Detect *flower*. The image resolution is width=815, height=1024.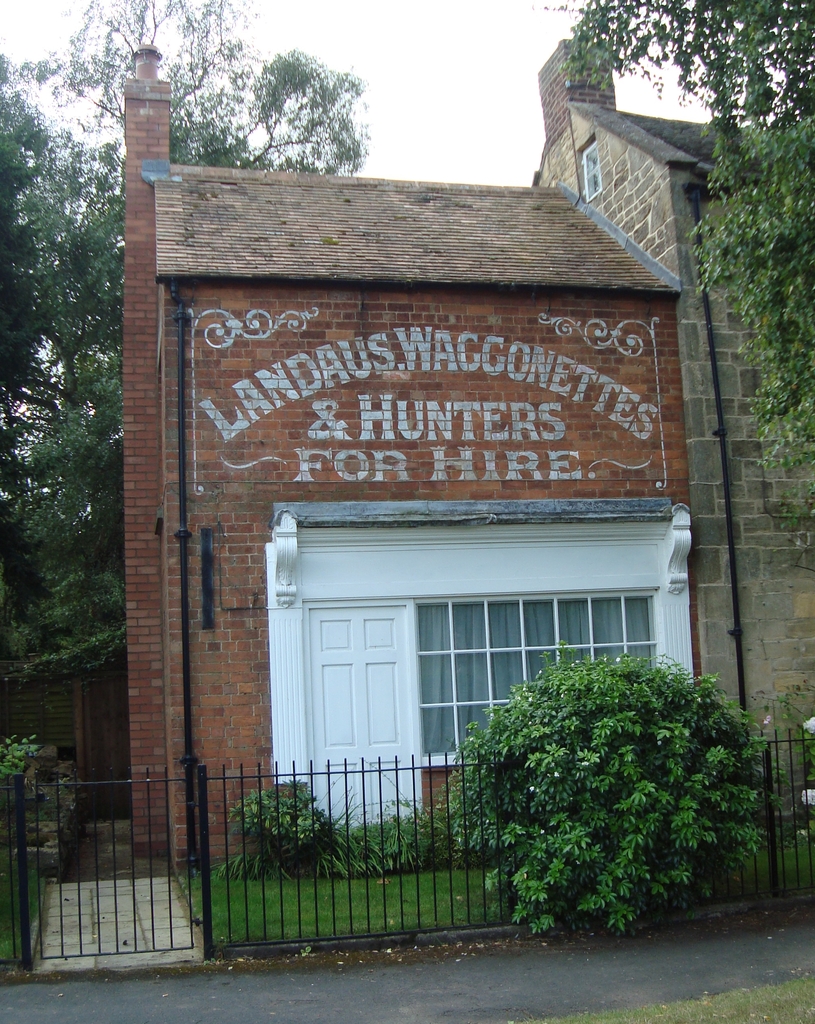
[left=799, top=781, right=814, bottom=813].
